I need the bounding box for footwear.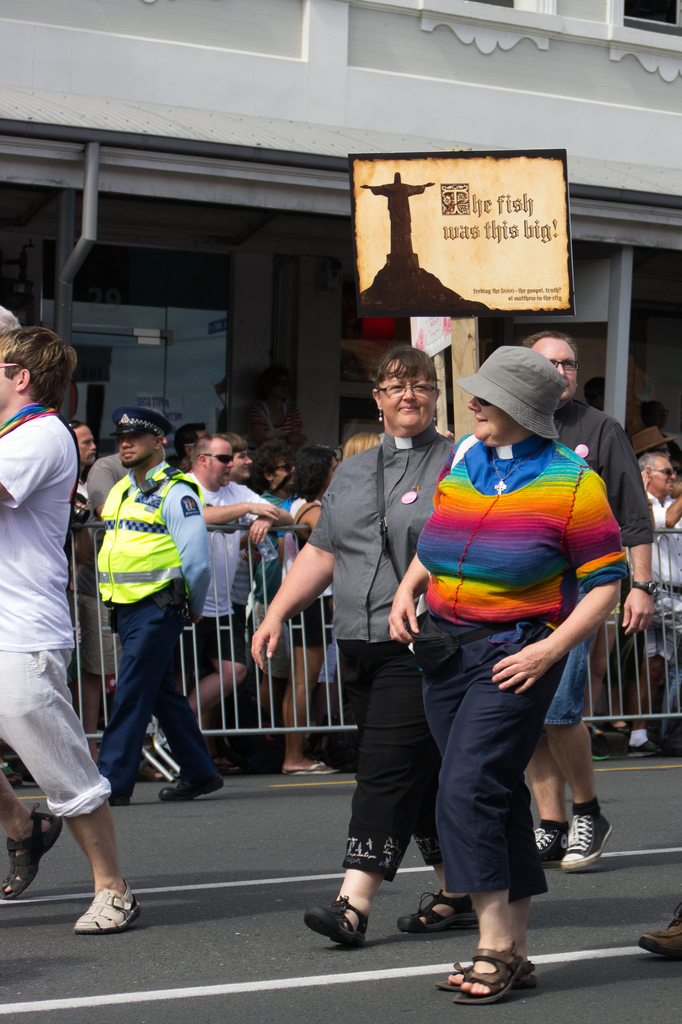
Here it is: 433, 963, 535, 994.
